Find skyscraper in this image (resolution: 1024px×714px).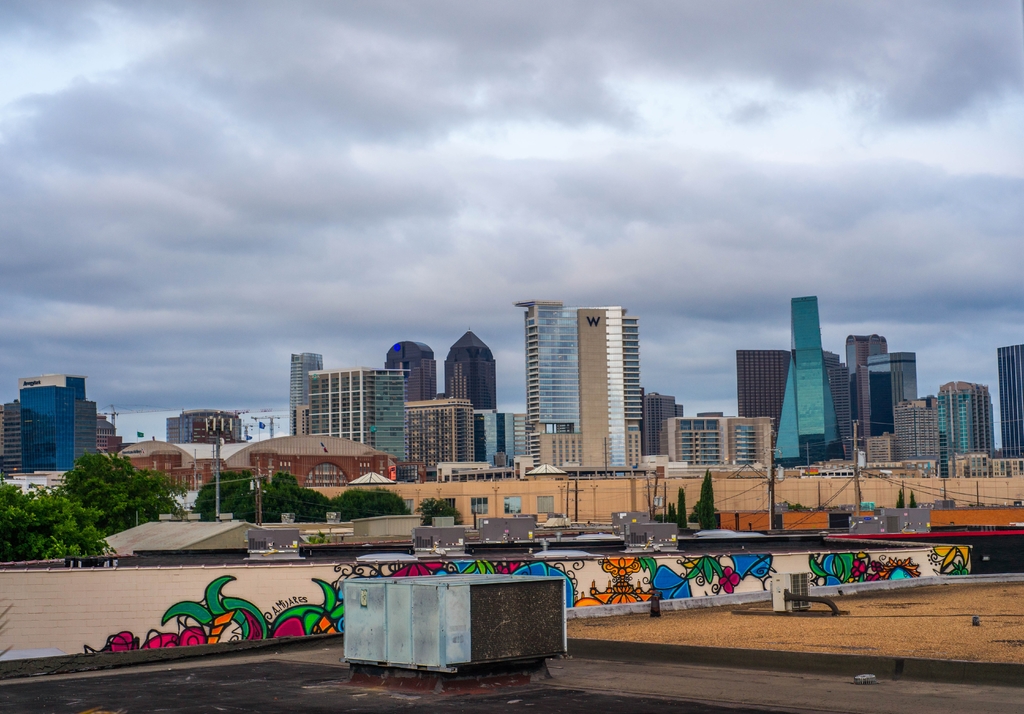
rect(499, 290, 661, 488).
